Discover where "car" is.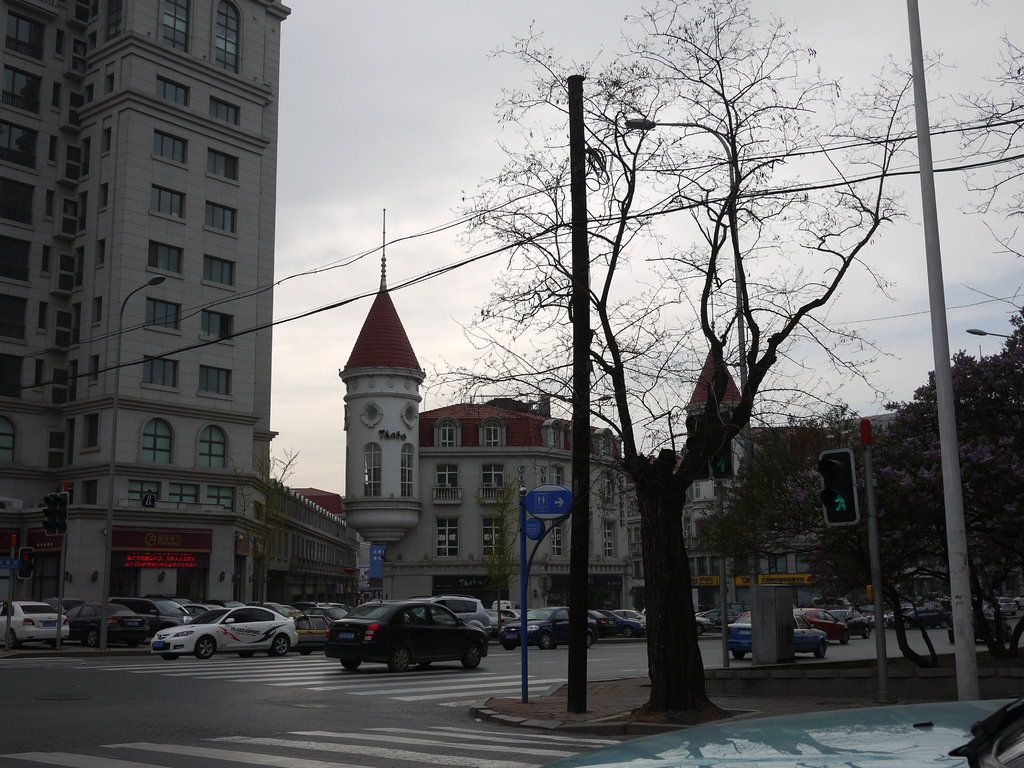
Discovered at [x1=151, y1=605, x2=296, y2=661].
